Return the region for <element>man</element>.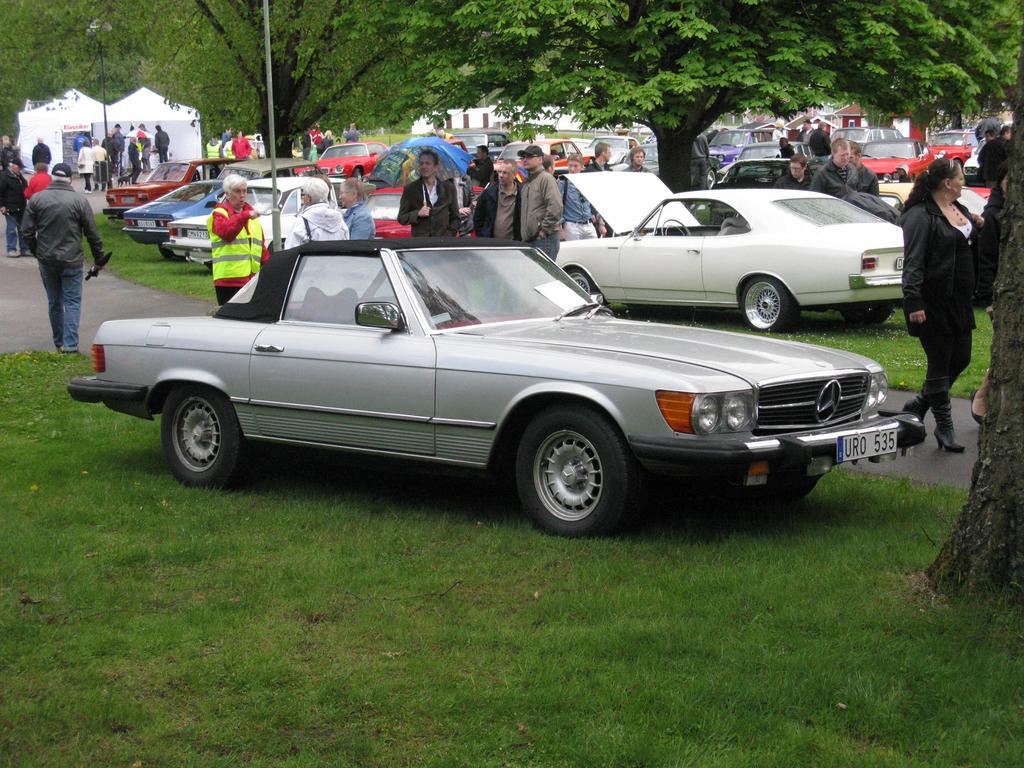
(980,123,1001,192).
